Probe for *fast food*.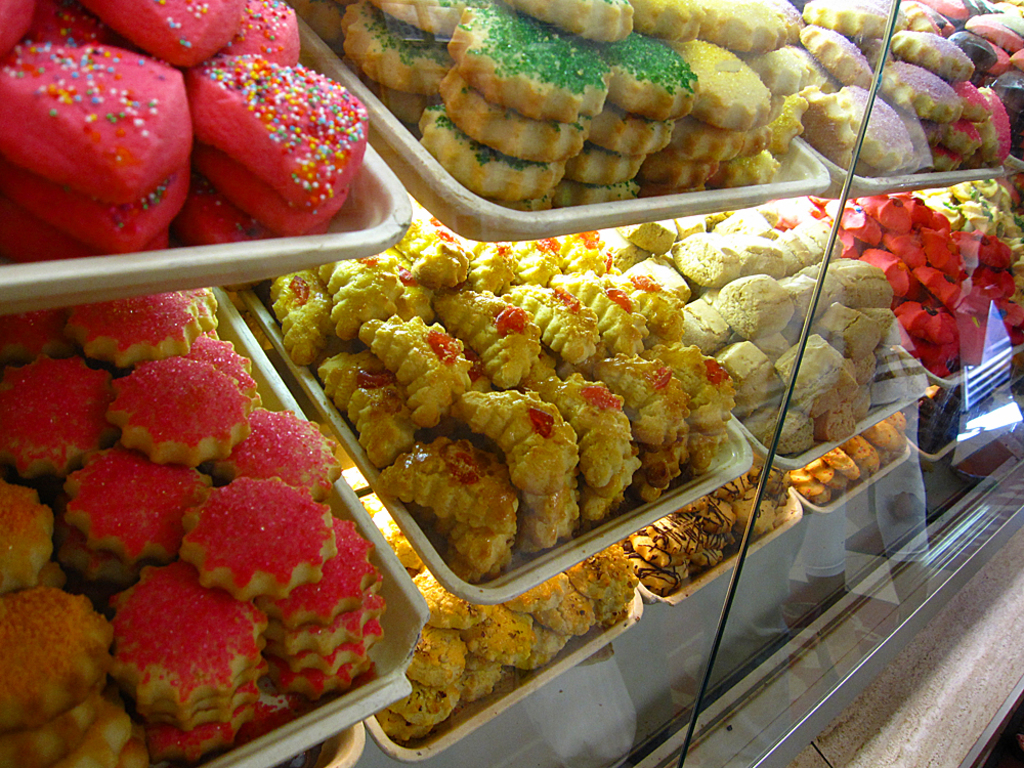
Probe result: crop(913, 175, 1023, 292).
